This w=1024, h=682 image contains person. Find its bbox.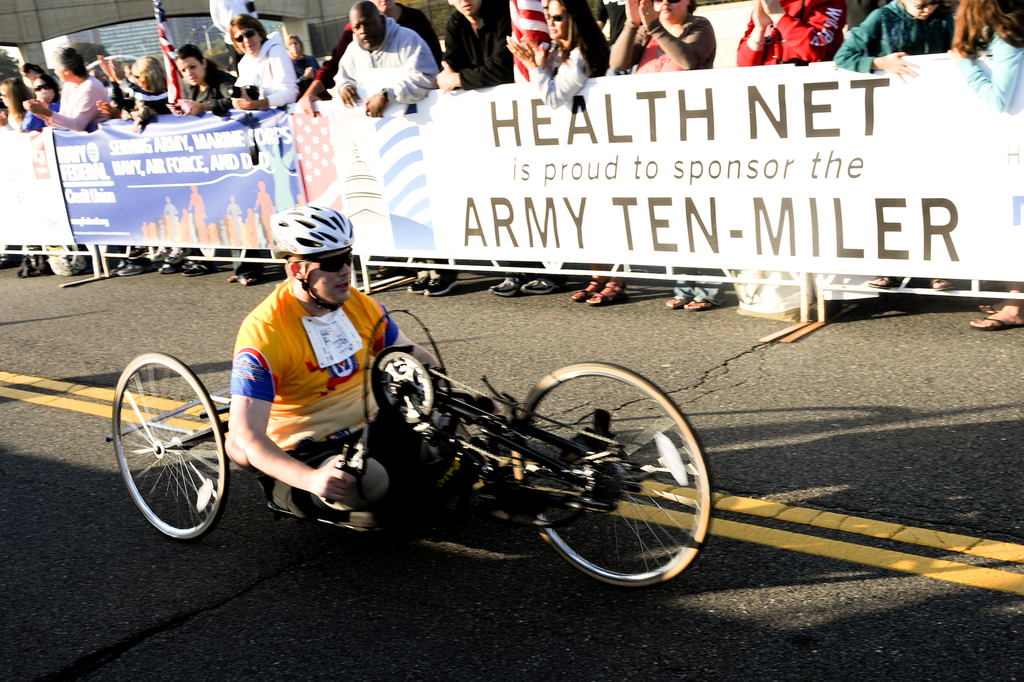
left=216, top=186, right=396, bottom=548.
